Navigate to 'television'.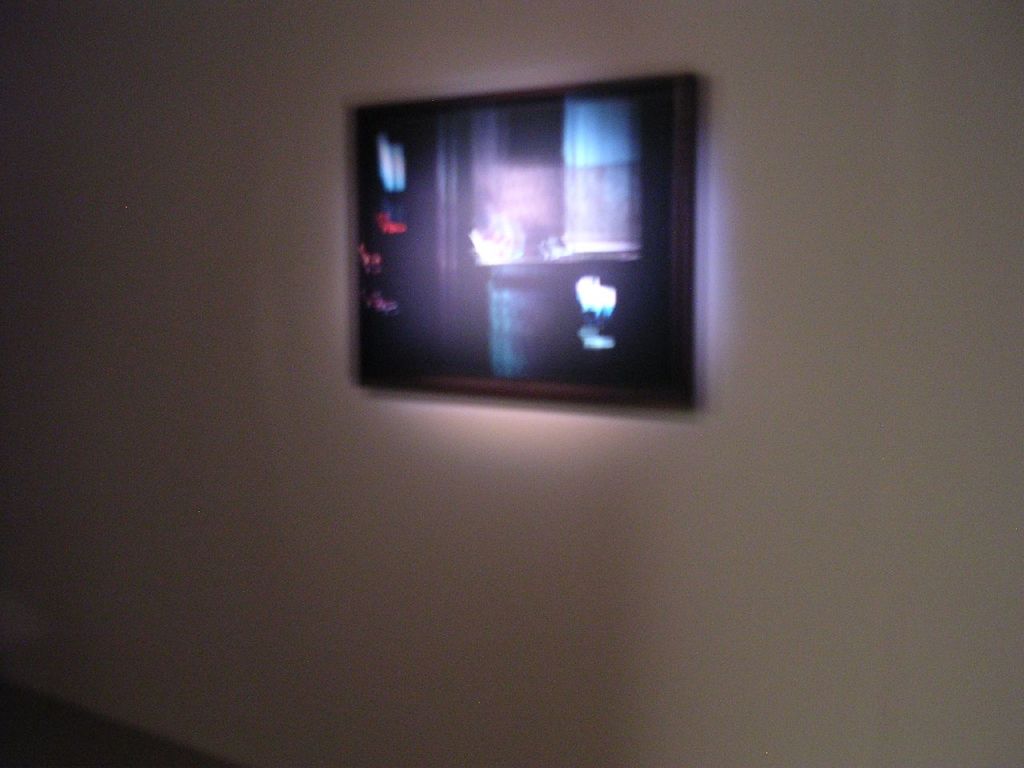
Navigation target: box(349, 74, 691, 409).
